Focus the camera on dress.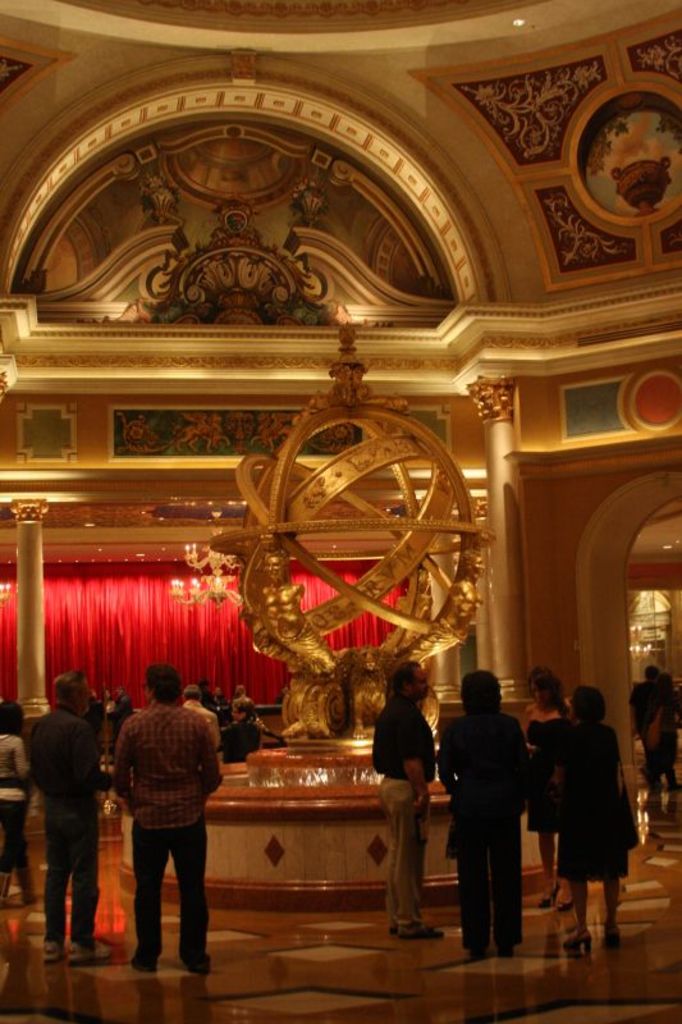
Focus region: 527, 719, 560, 837.
